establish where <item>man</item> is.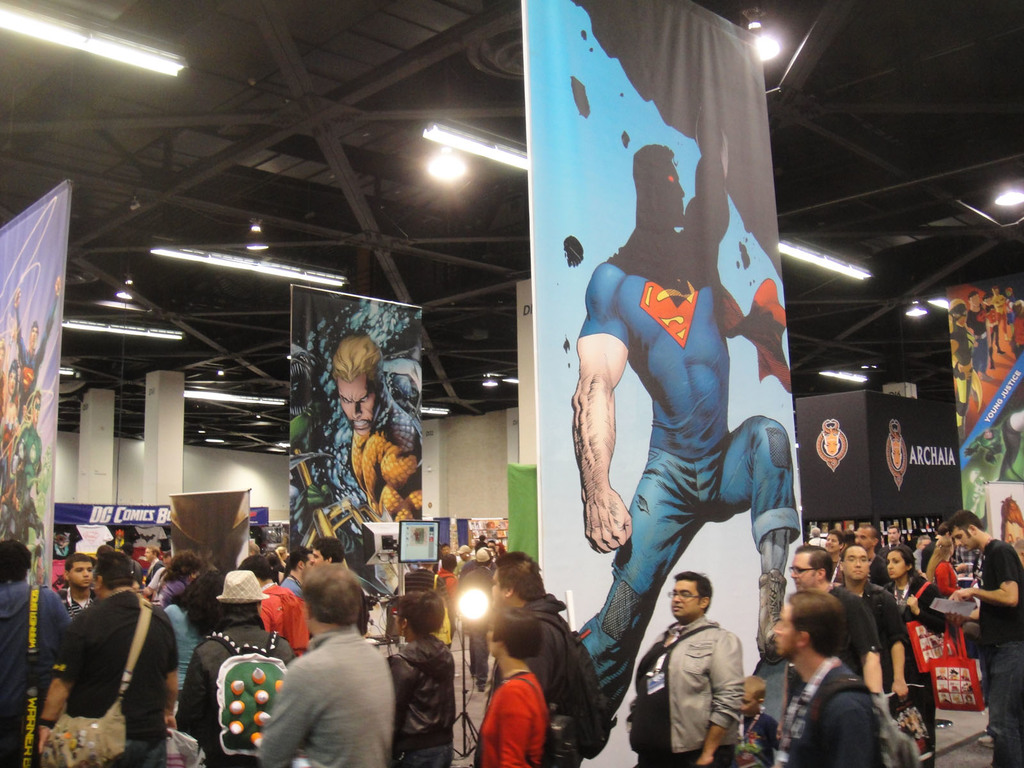
Established at Rect(253, 583, 410, 767).
